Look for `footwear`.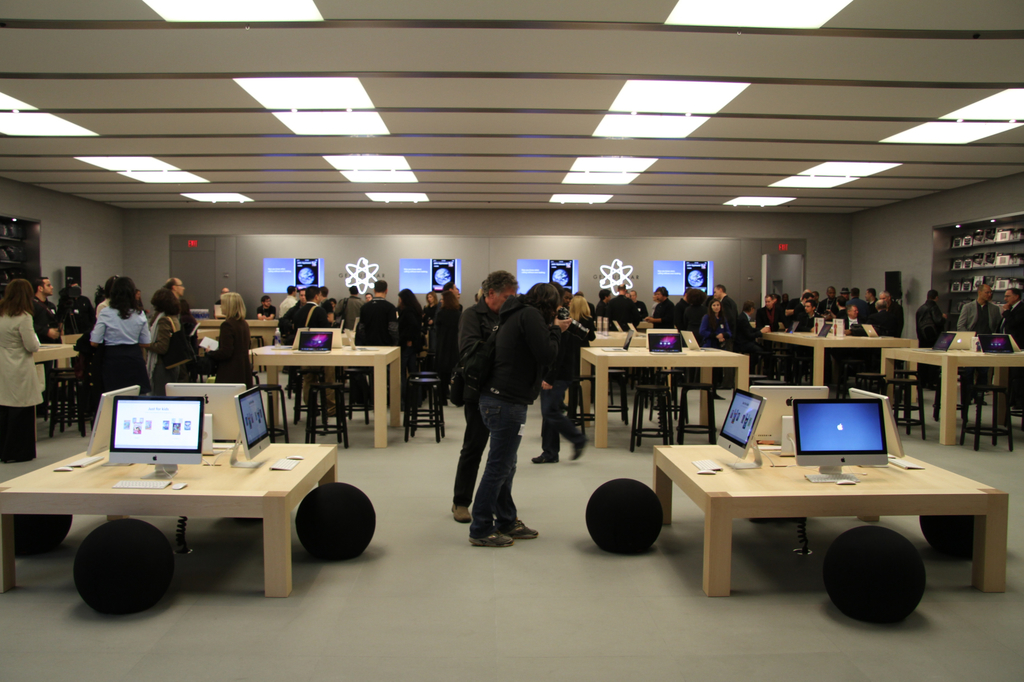
Found: 467,526,515,547.
